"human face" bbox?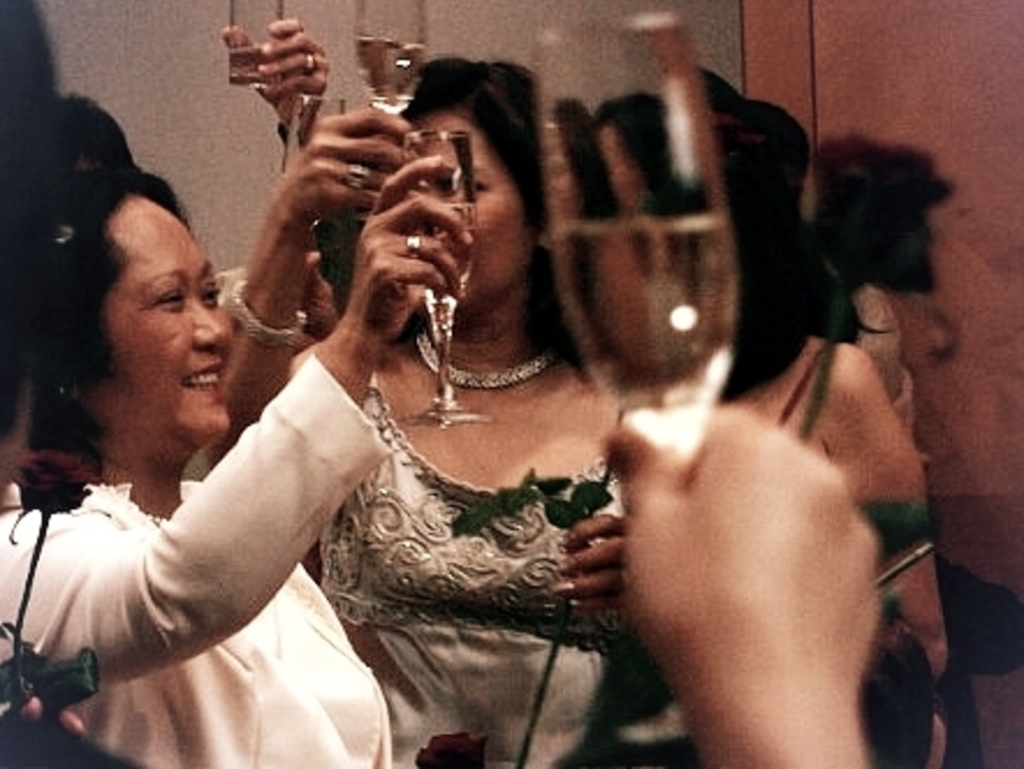
bbox(417, 113, 524, 306)
